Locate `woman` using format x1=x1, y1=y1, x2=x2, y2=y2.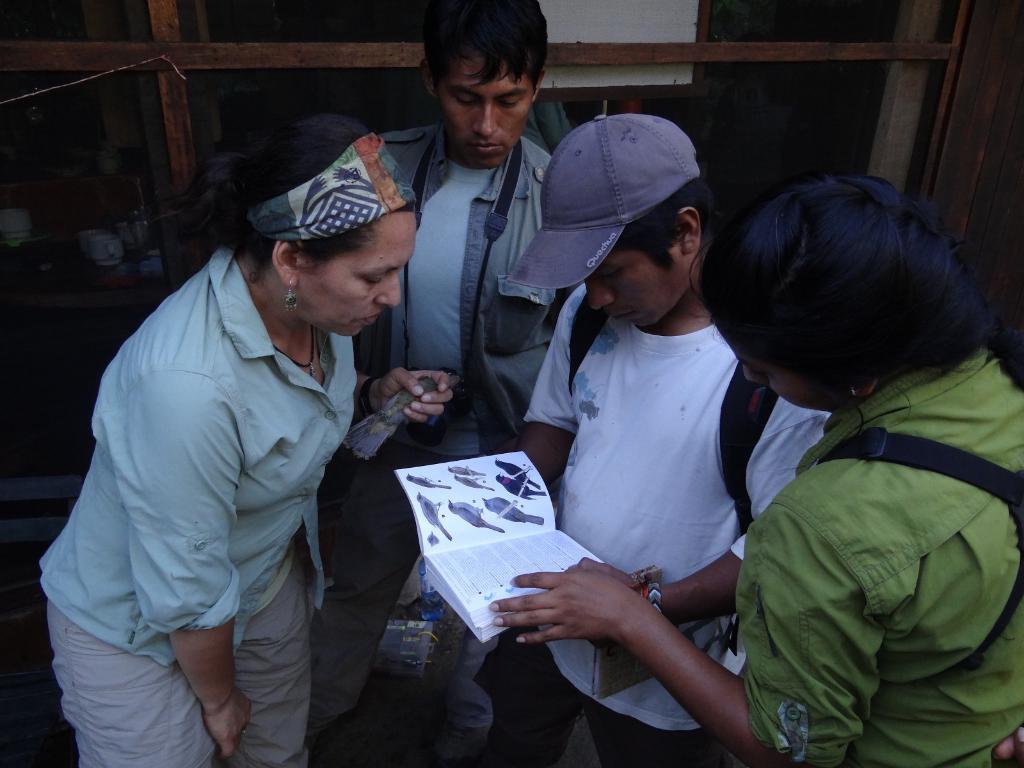
x1=481, y1=170, x2=1023, y2=767.
